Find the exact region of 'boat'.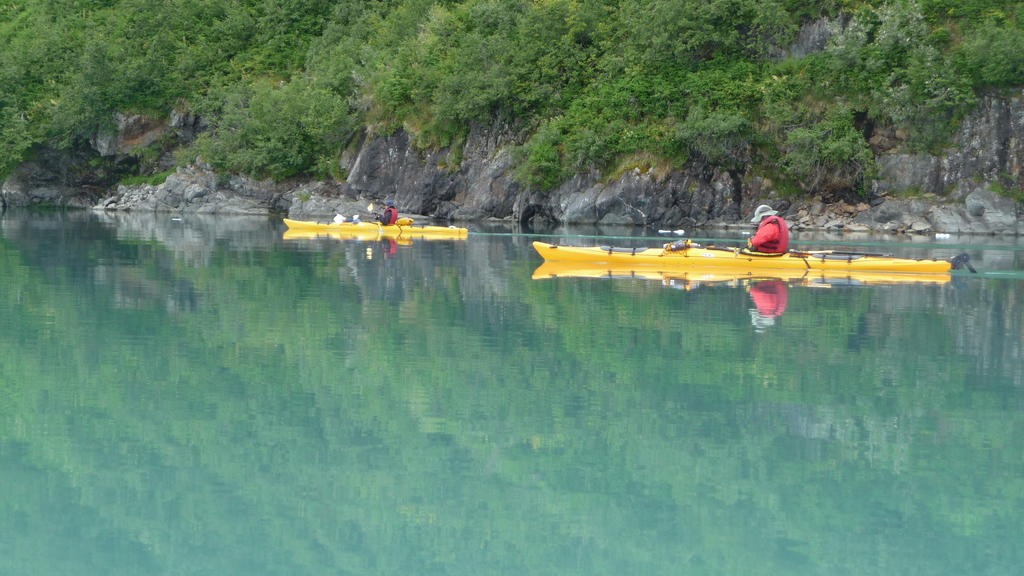
Exact region: (536,205,995,289).
